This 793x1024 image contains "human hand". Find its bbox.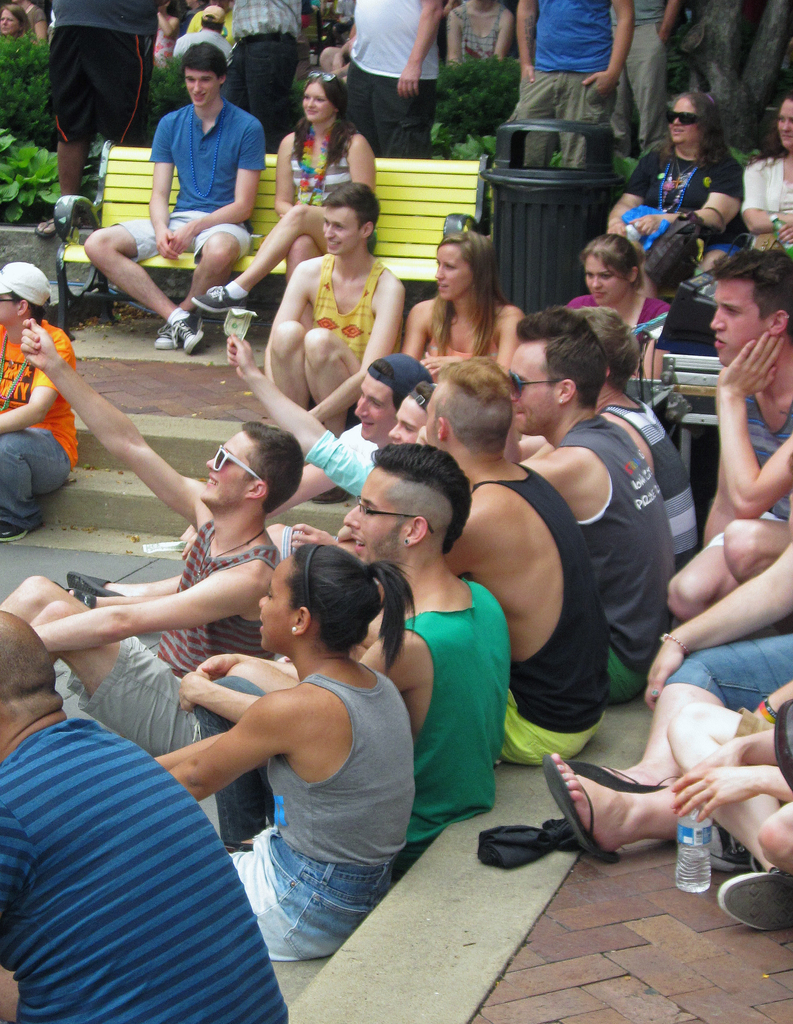
<box>627,216,656,241</box>.
